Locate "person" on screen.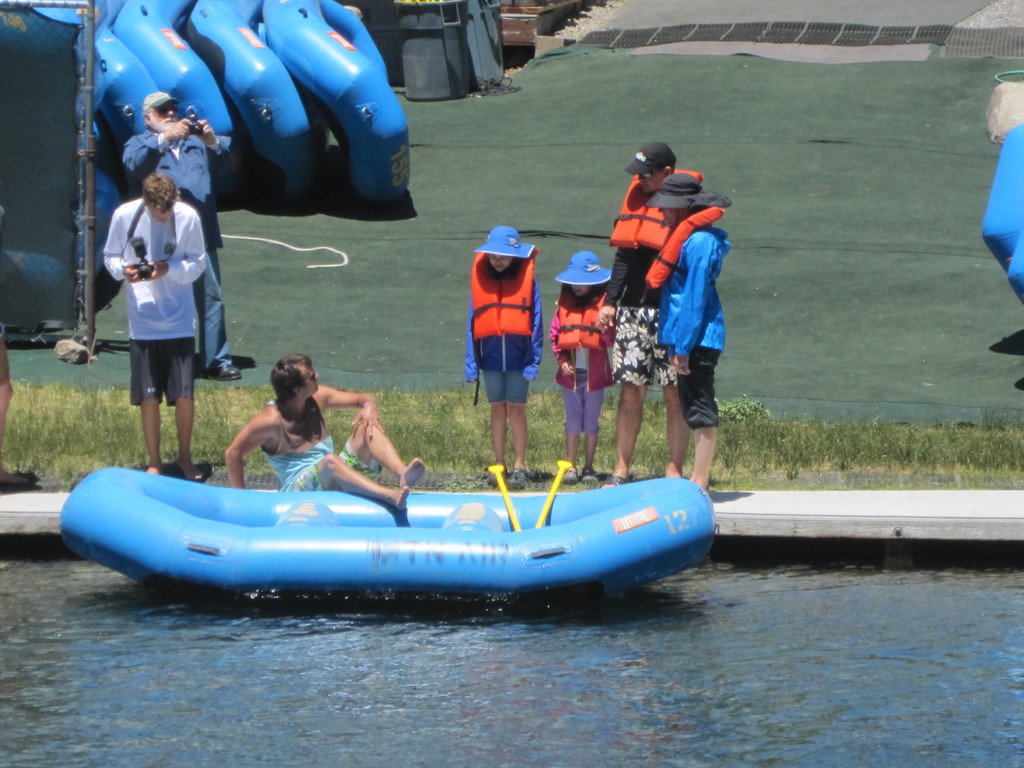
On screen at locate(108, 170, 212, 476).
